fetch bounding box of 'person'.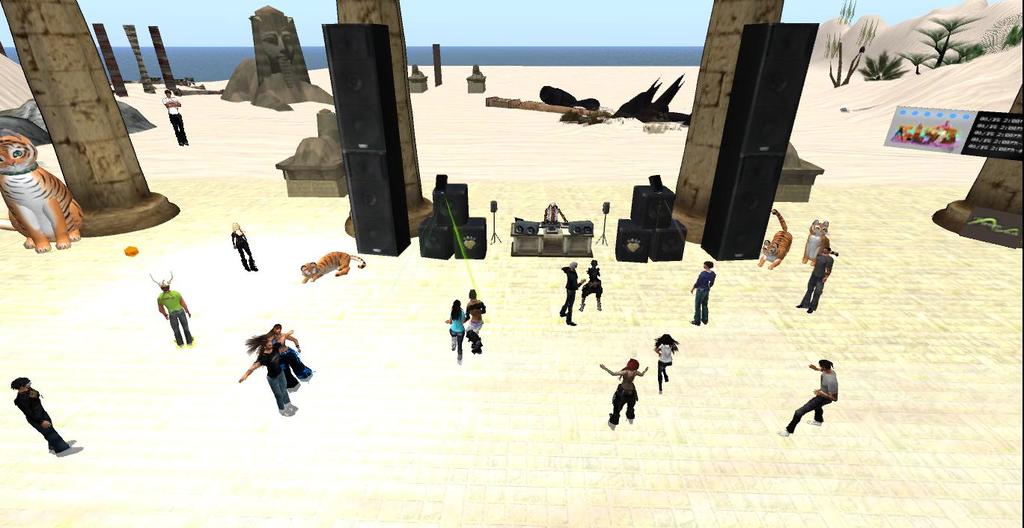
Bbox: BBox(157, 268, 198, 343).
